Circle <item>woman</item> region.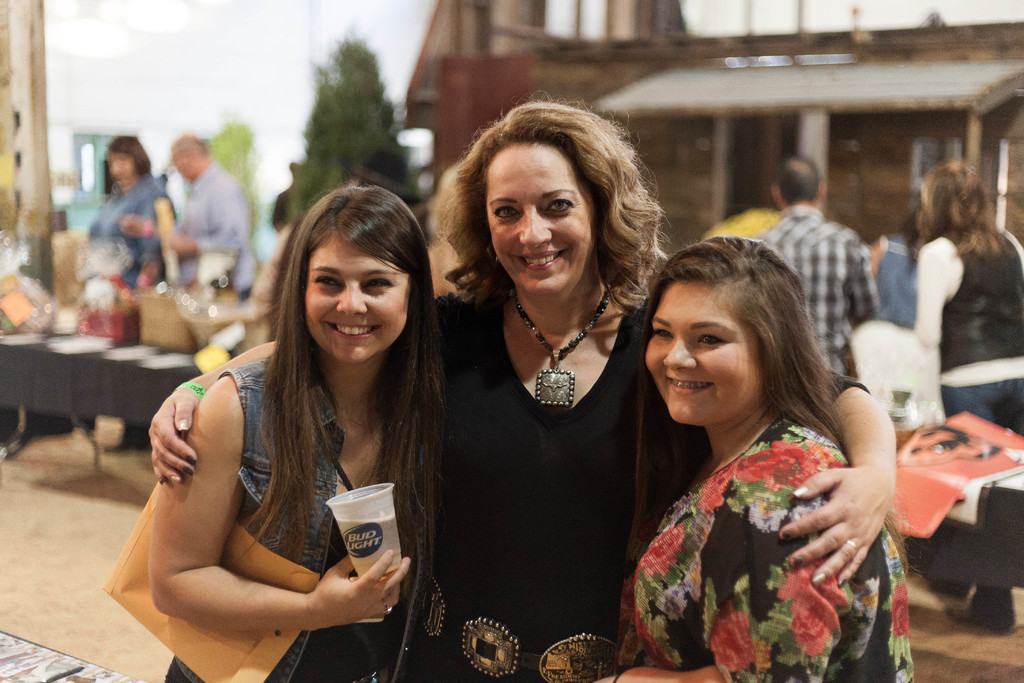
Region: (x1=148, y1=168, x2=449, y2=682).
